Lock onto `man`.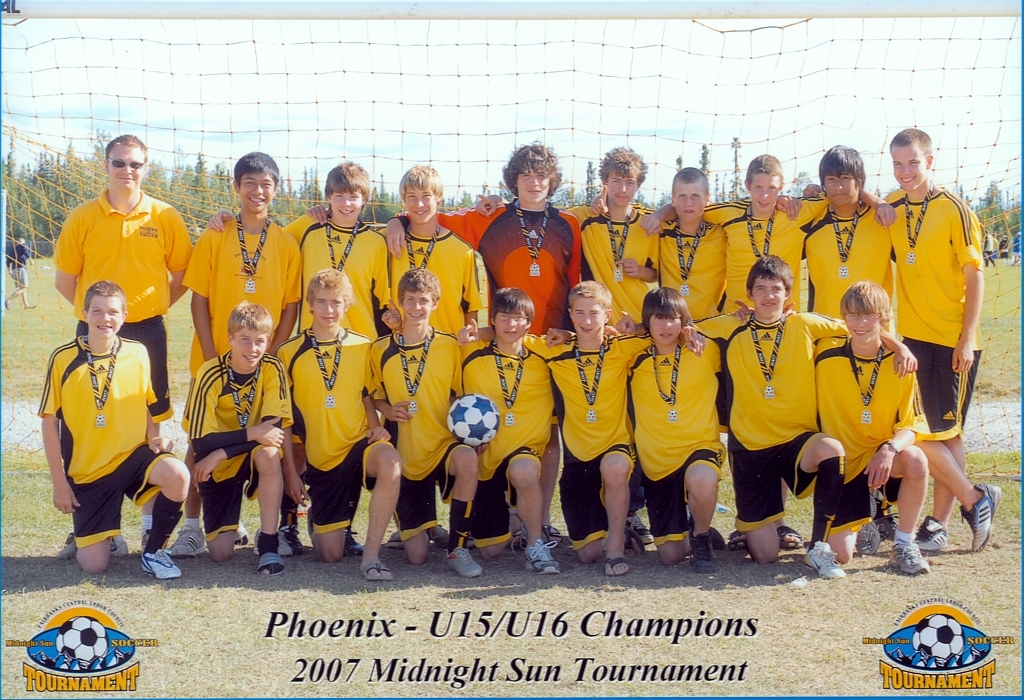
Locked: {"x1": 306, "y1": 165, "x2": 485, "y2": 551}.
